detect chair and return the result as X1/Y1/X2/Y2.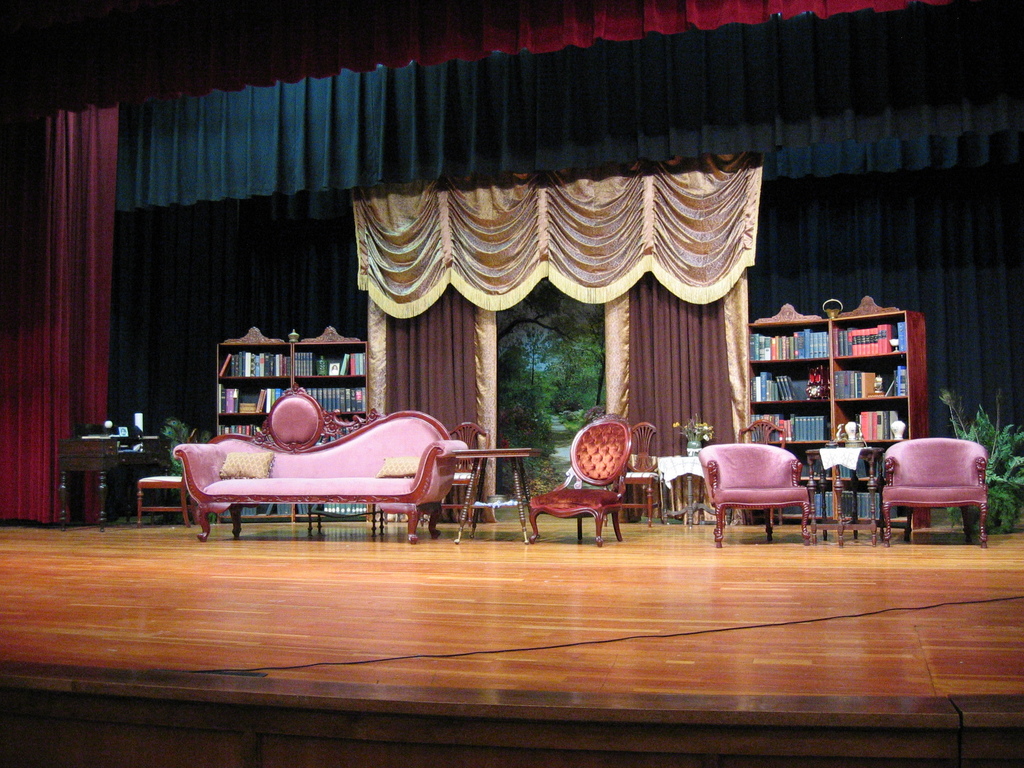
424/418/493/537.
